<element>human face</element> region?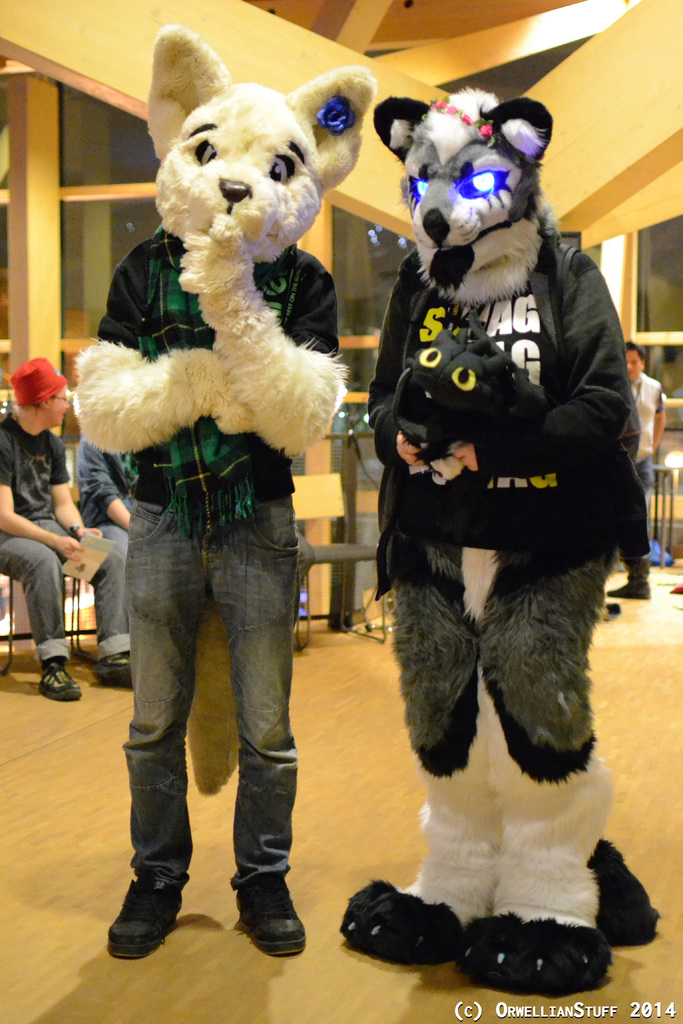
(626, 351, 640, 384)
